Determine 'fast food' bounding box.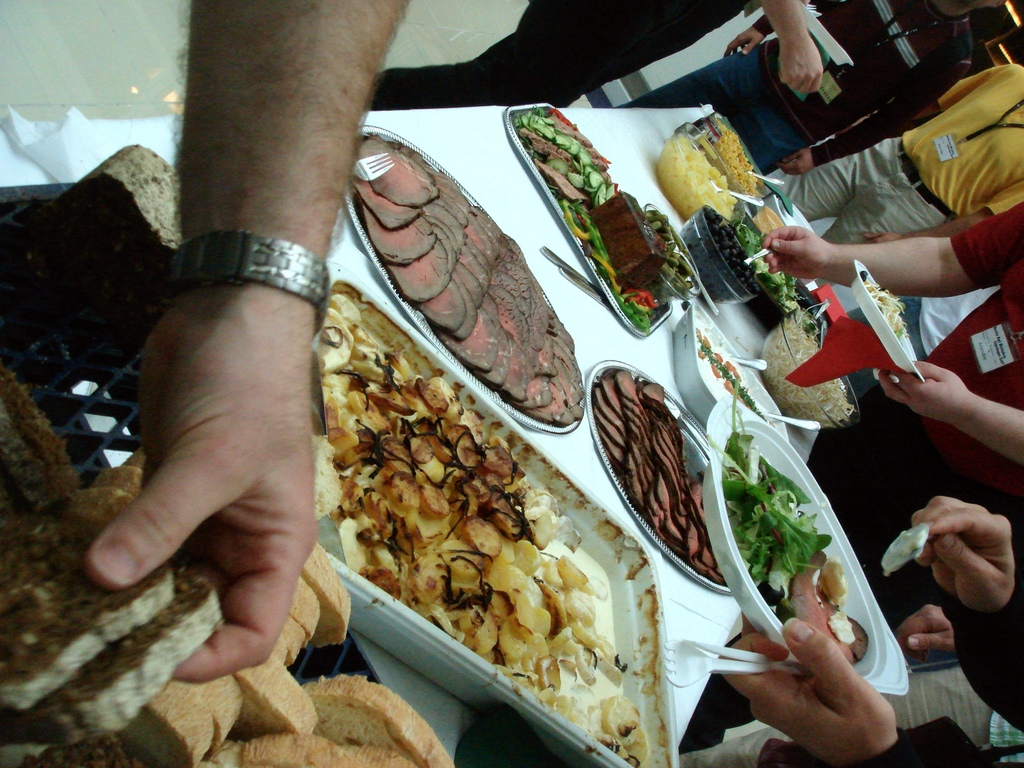
Determined: [737, 209, 798, 302].
